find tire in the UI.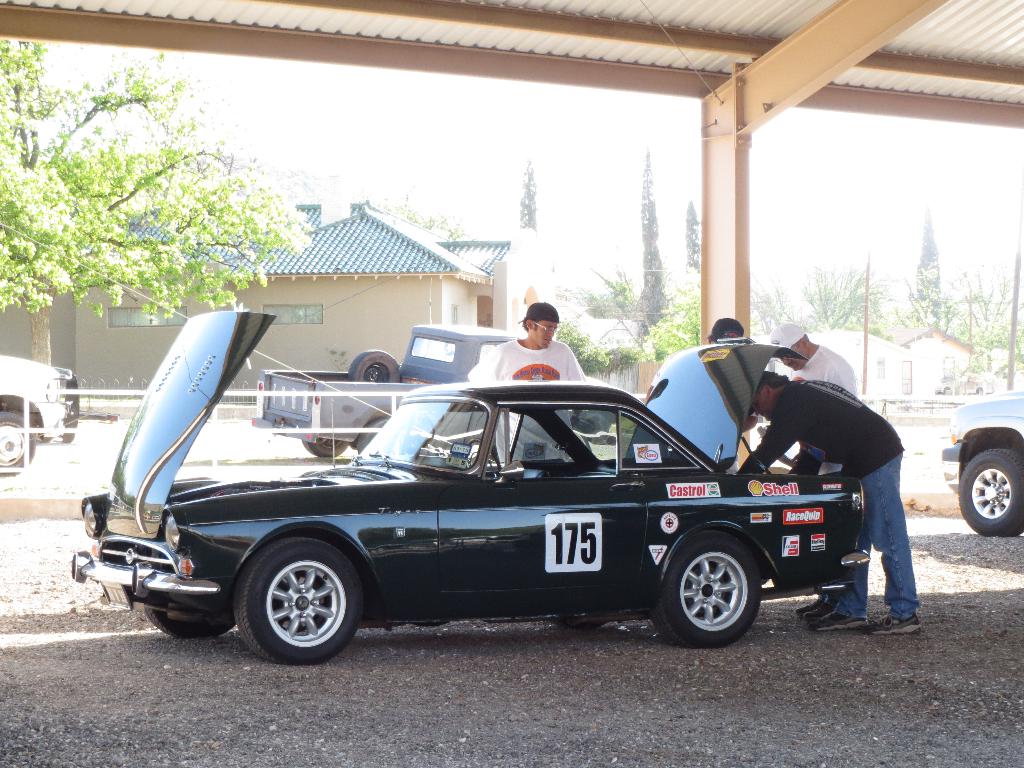
UI element at (0, 404, 38, 478).
